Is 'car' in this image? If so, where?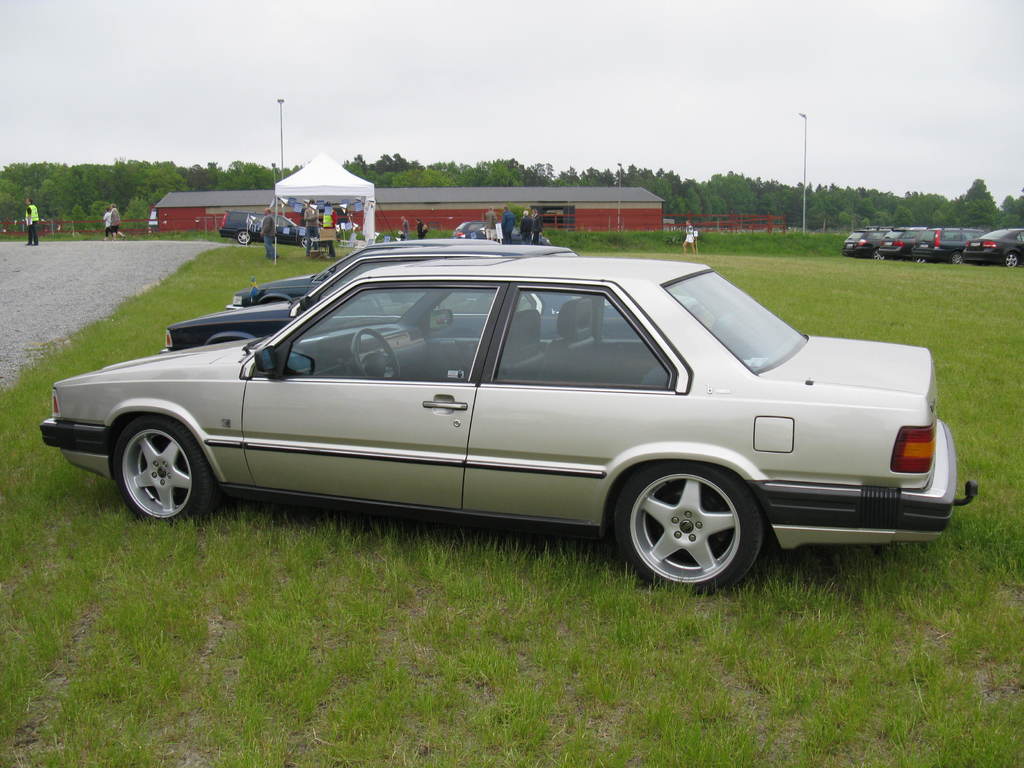
Yes, at bbox=(967, 228, 1023, 262).
